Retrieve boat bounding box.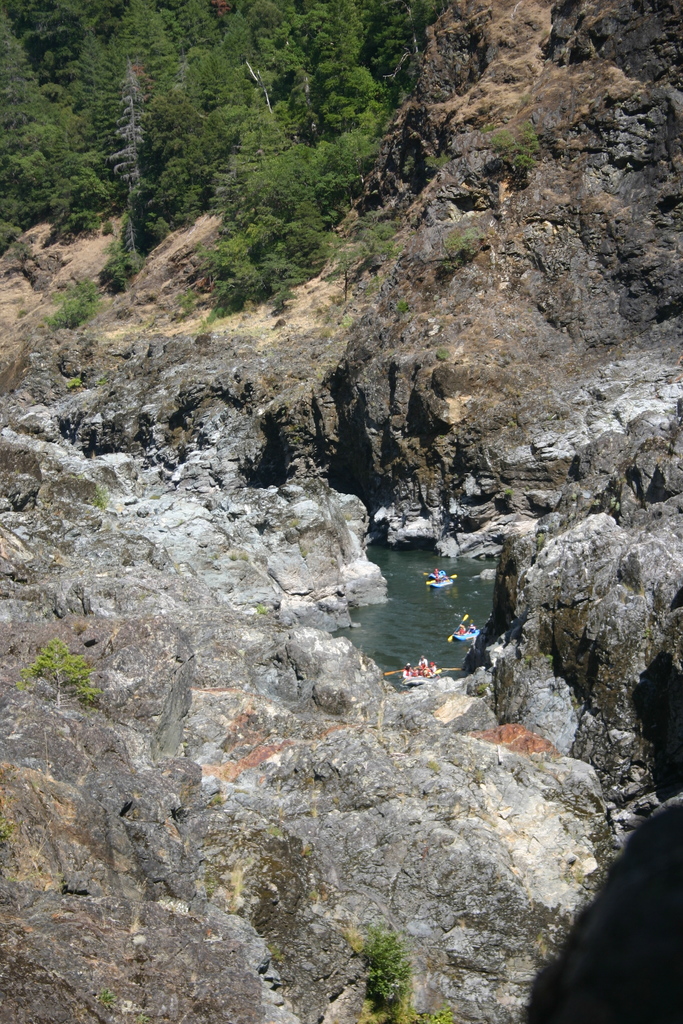
Bounding box: <bbox>454, 619, 475, 638</bbox>.
